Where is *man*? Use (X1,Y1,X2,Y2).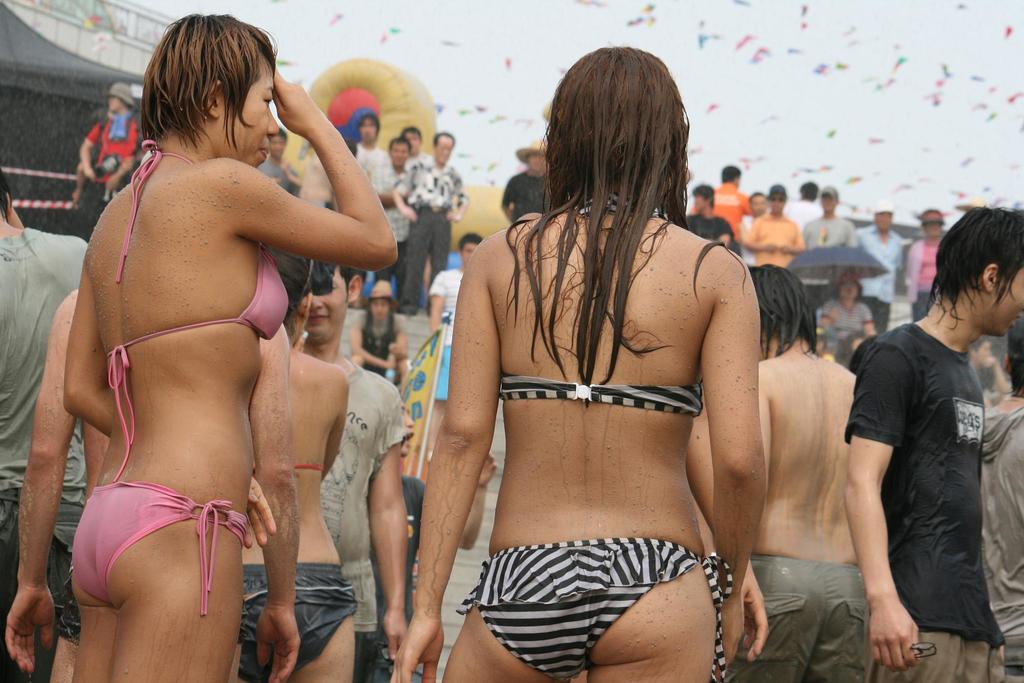
(372,138,414,267).
